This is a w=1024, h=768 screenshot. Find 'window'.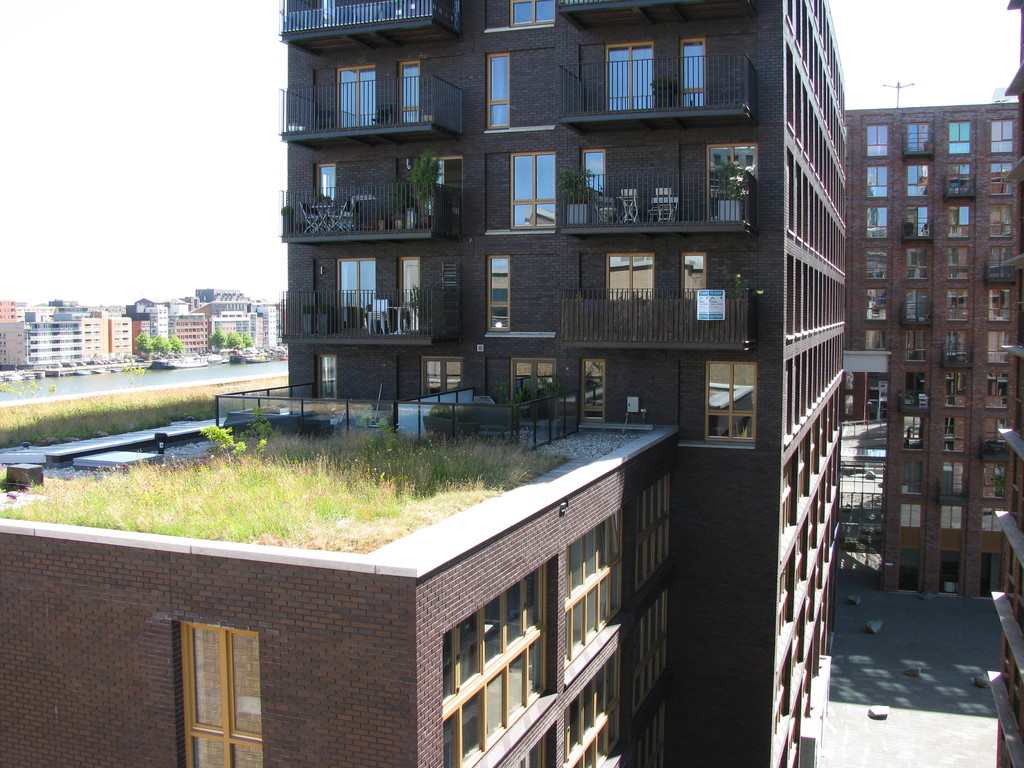
Bounding box: [952, 207, 972, 233].
